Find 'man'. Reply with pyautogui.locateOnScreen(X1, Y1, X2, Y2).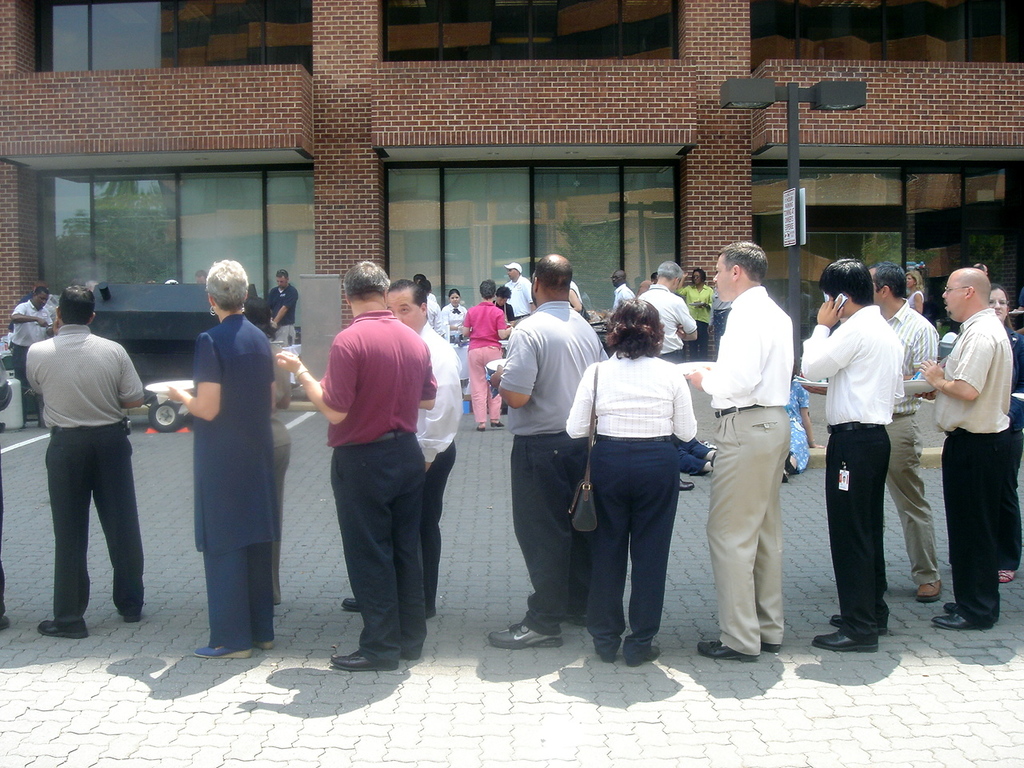
pyautogui.locateOnScreen(505, 263, 531, 326).
